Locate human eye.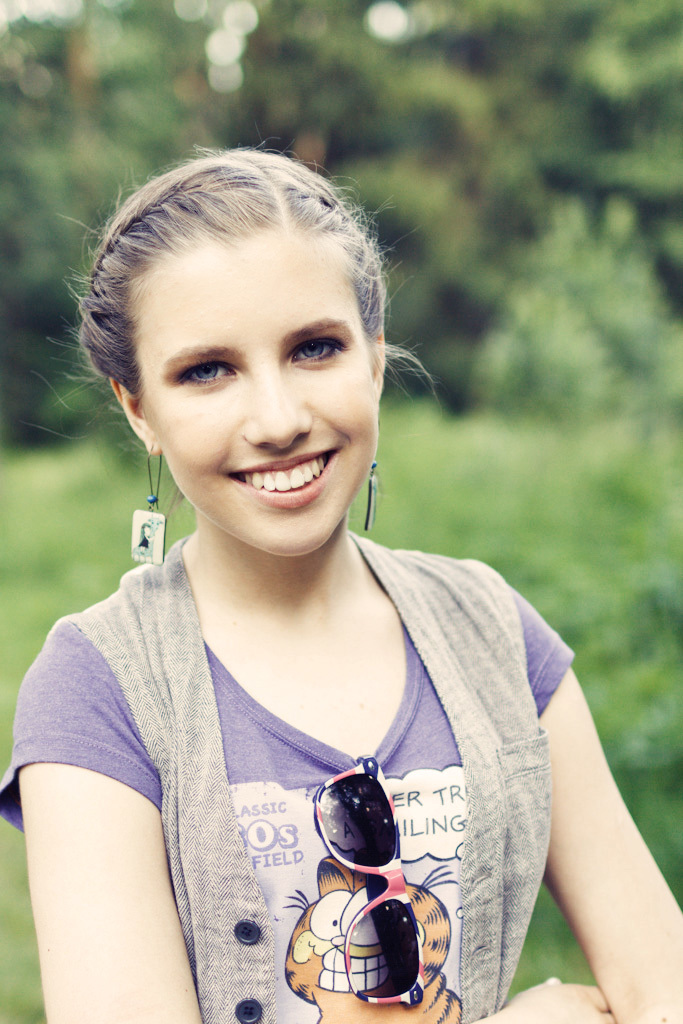
Bounding box: pyautogui.locateOnScreen(174, 357, 238, 391).
